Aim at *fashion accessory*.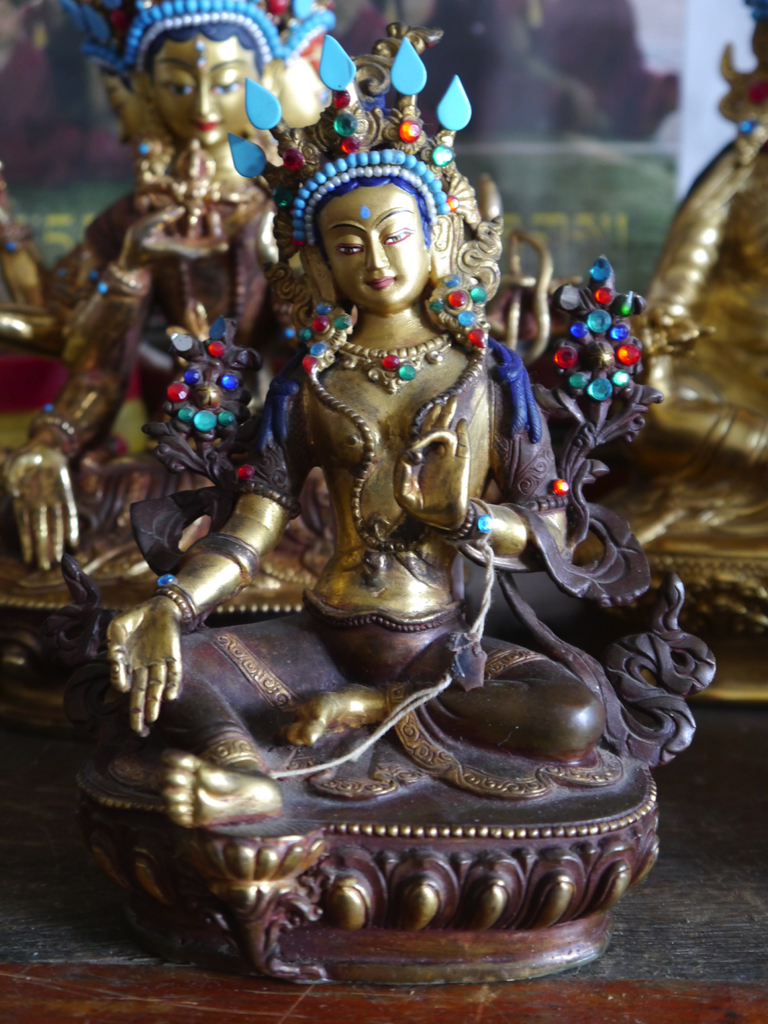
Aimed at select_region(452, 500, 477, 536).
